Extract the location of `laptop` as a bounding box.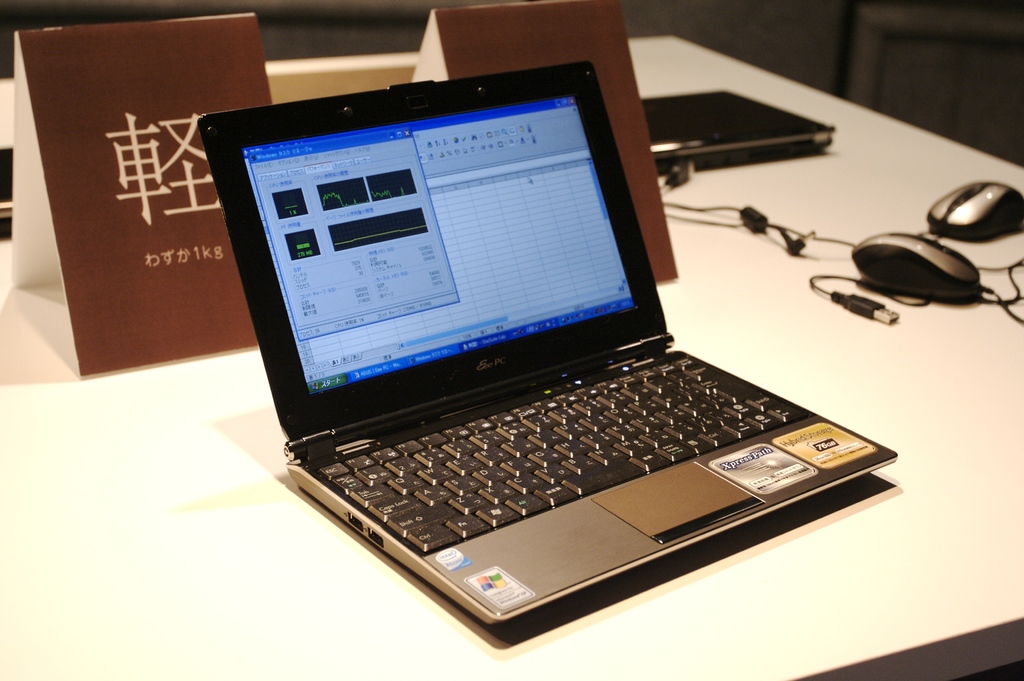
193,52,897,636.
